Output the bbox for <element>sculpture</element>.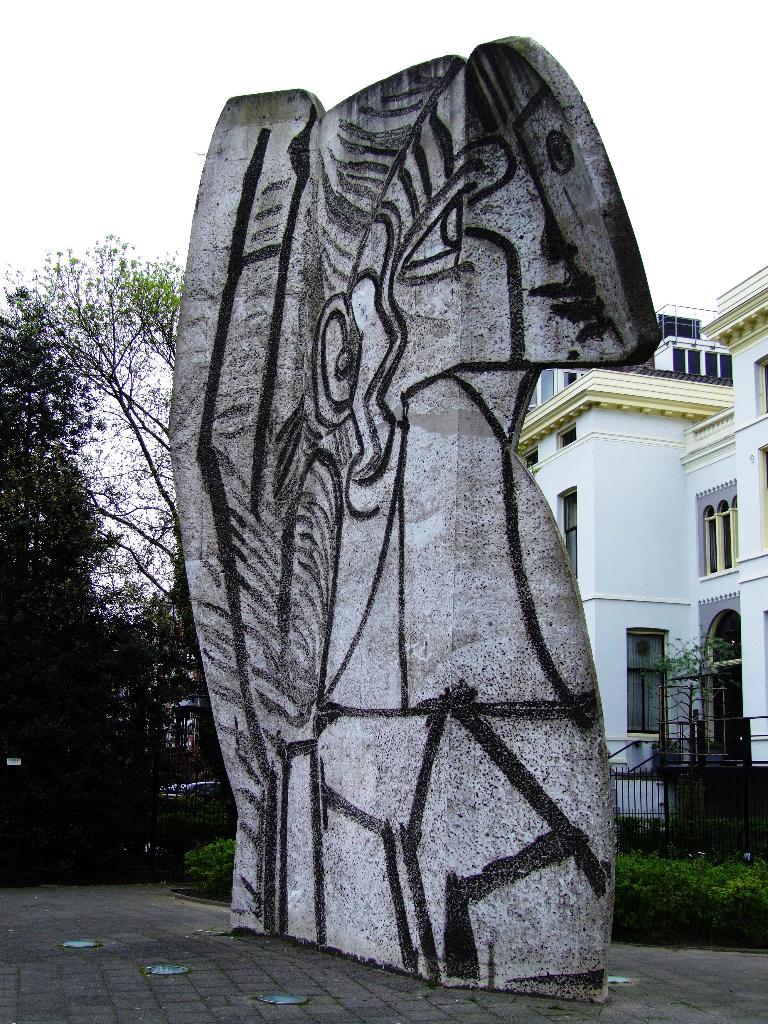
154 8 661 957.
